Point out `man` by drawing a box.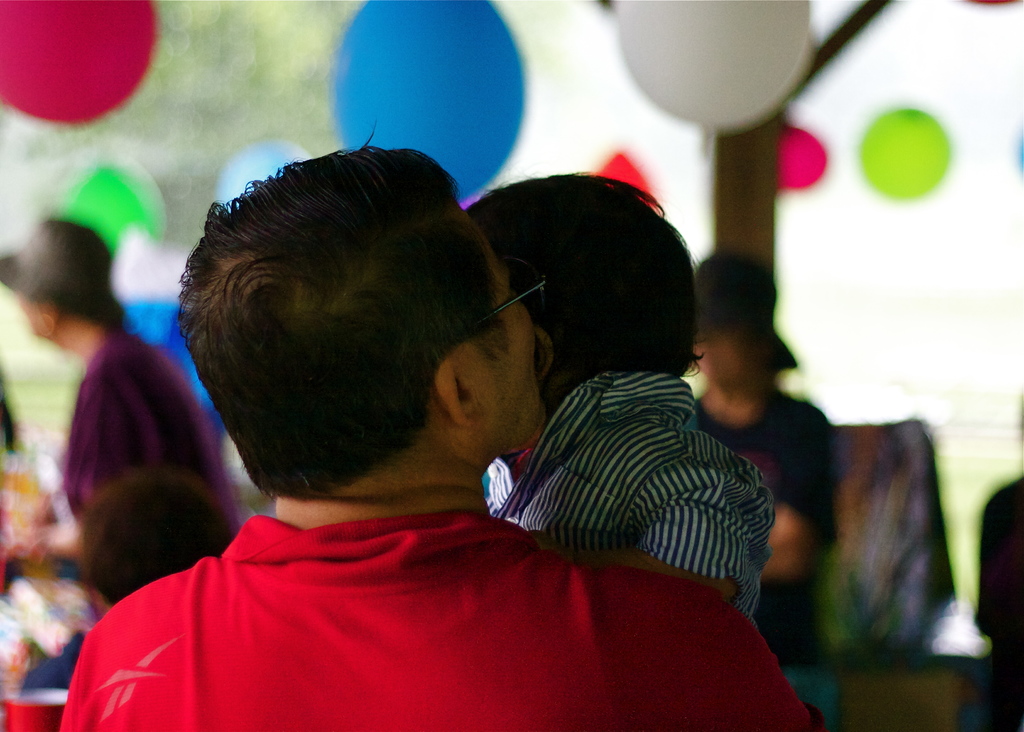
select_region(55, 121, 801, 731).
